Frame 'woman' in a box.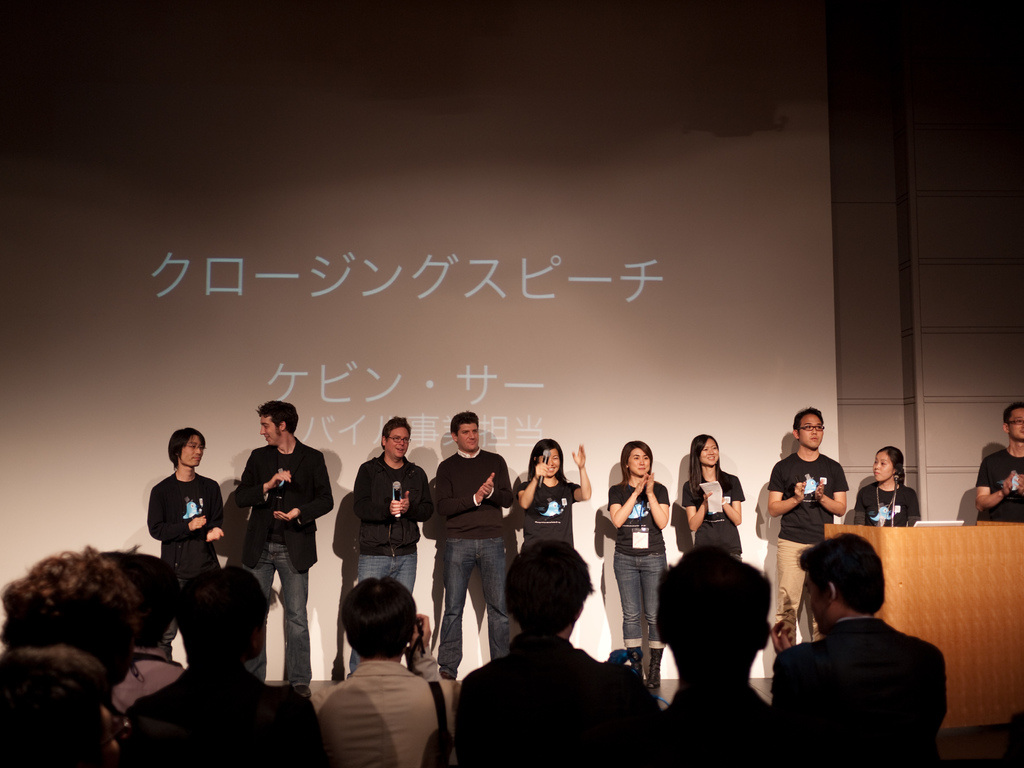
[x1=511, y1=438, x2=591, y2=546].
